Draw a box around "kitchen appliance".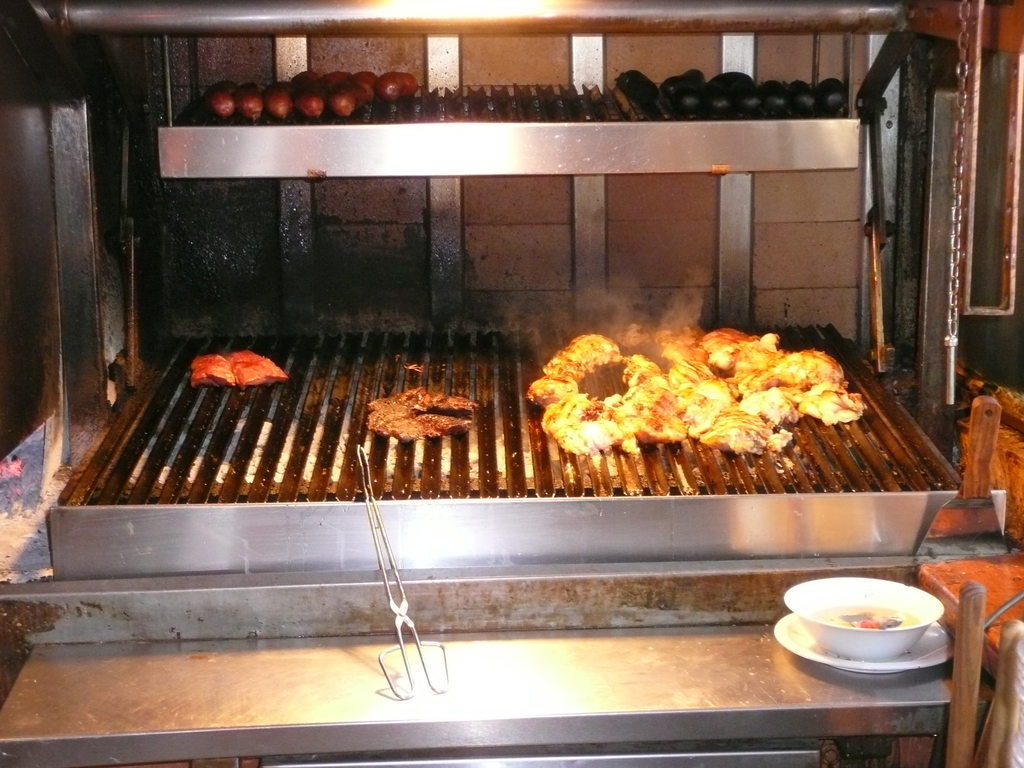
rect(781, 572, 949, 664).
